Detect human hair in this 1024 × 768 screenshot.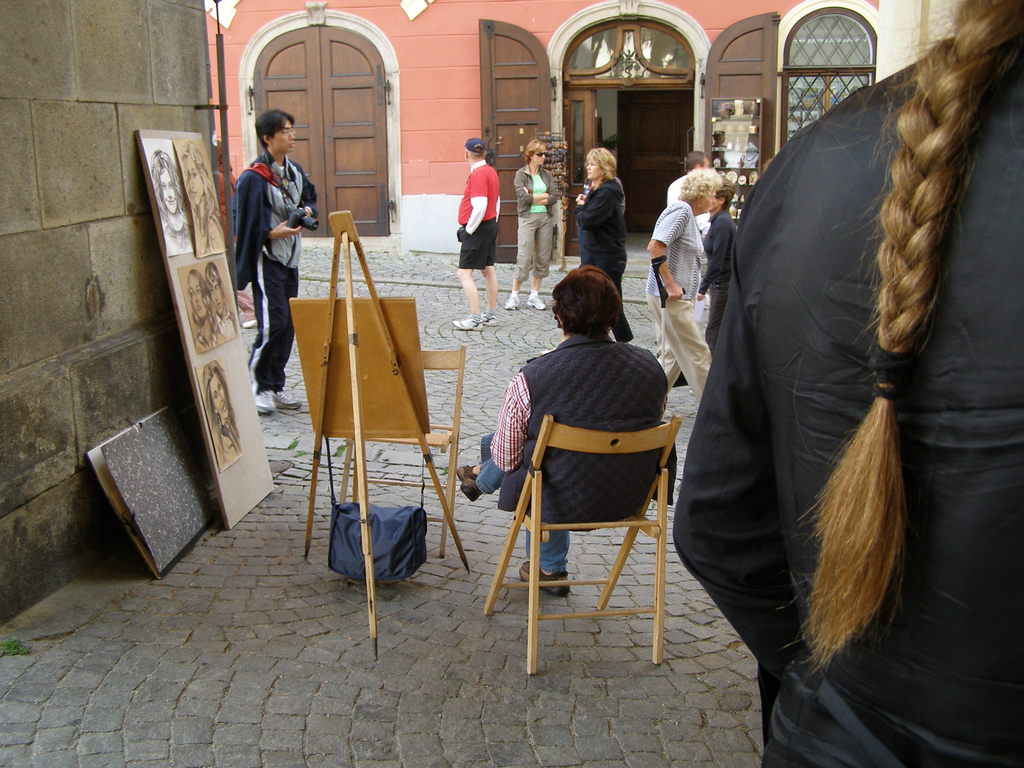
Detection: box(150, 148, 186, 208).
